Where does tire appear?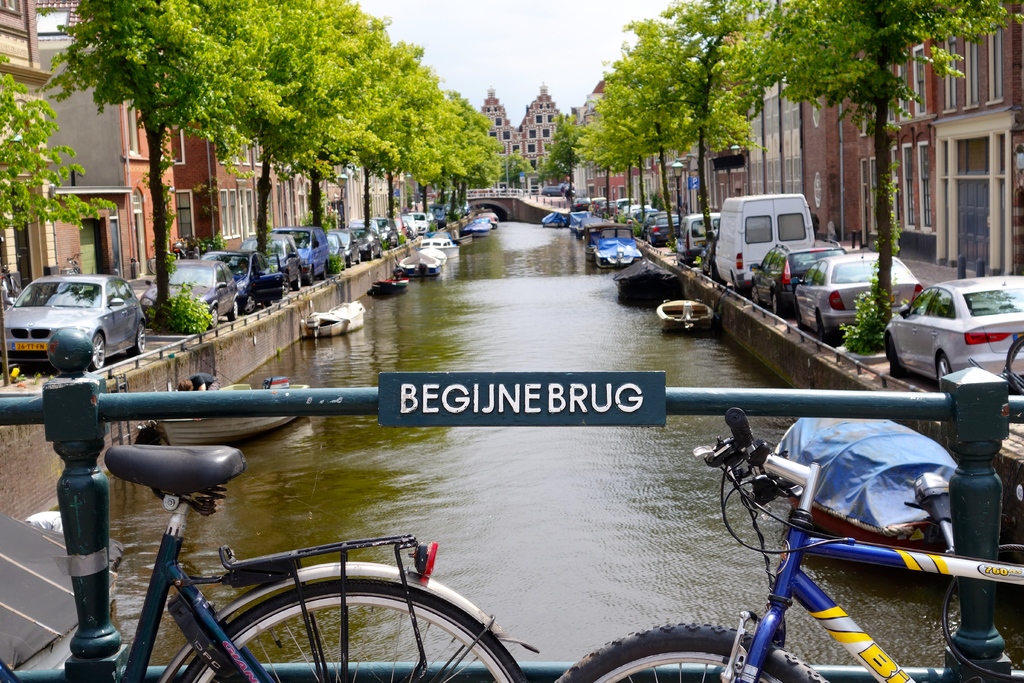
Appears at bbox=[125, 324, 145, 360].
